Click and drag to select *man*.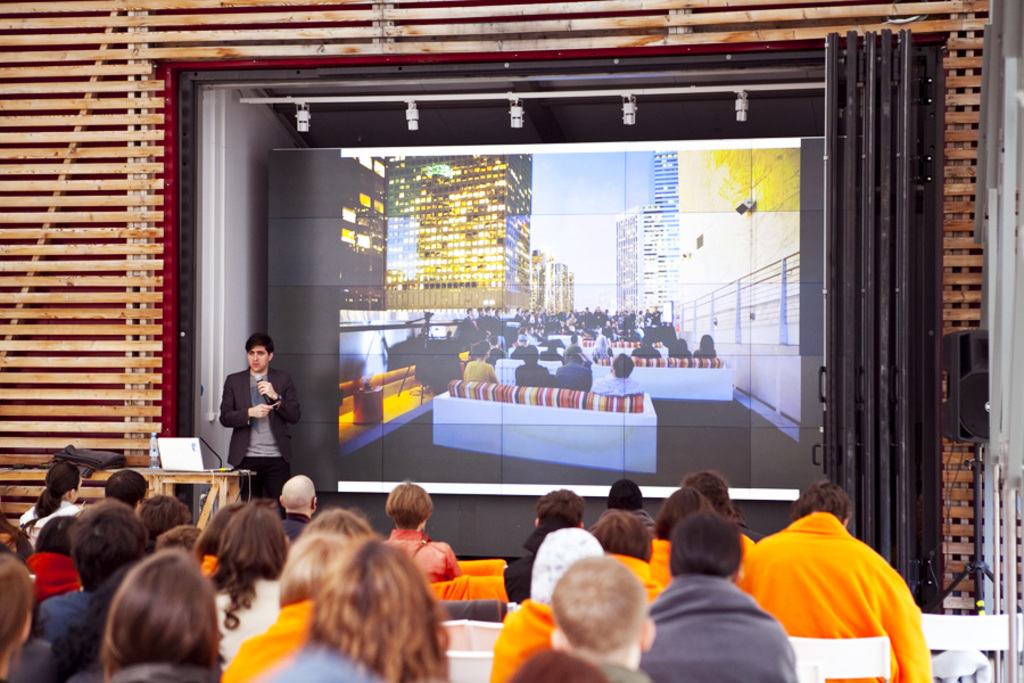
Selection: {"x1": 736, "y1": 475, "x2": 928, "y2": 682}.
